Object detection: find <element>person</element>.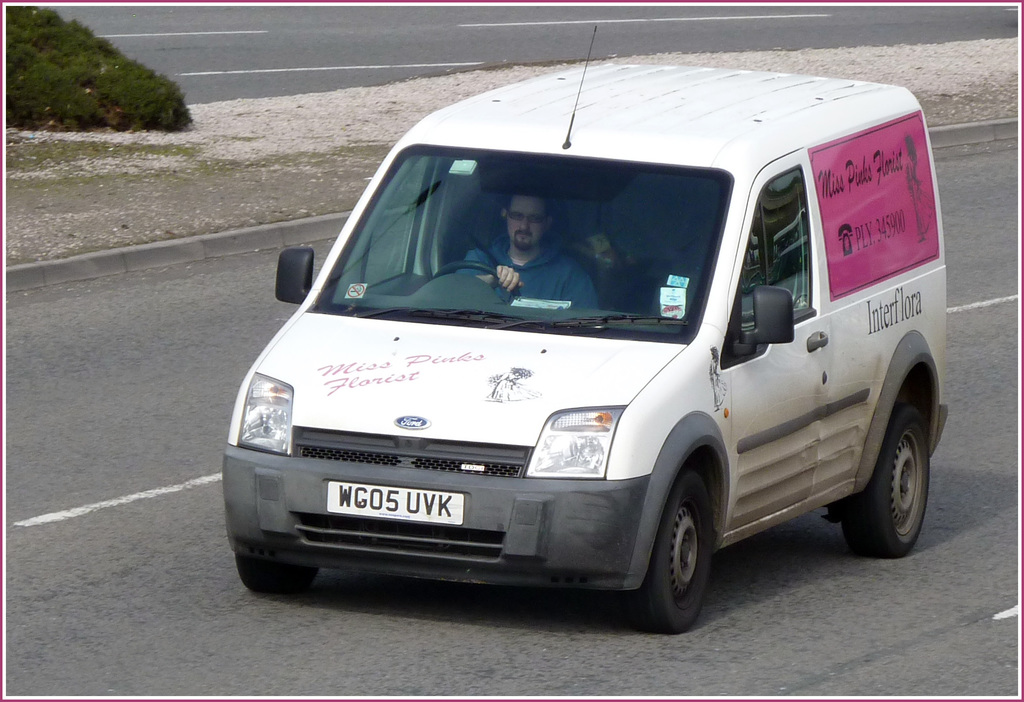
bbox(458, 193, 604, 316).
